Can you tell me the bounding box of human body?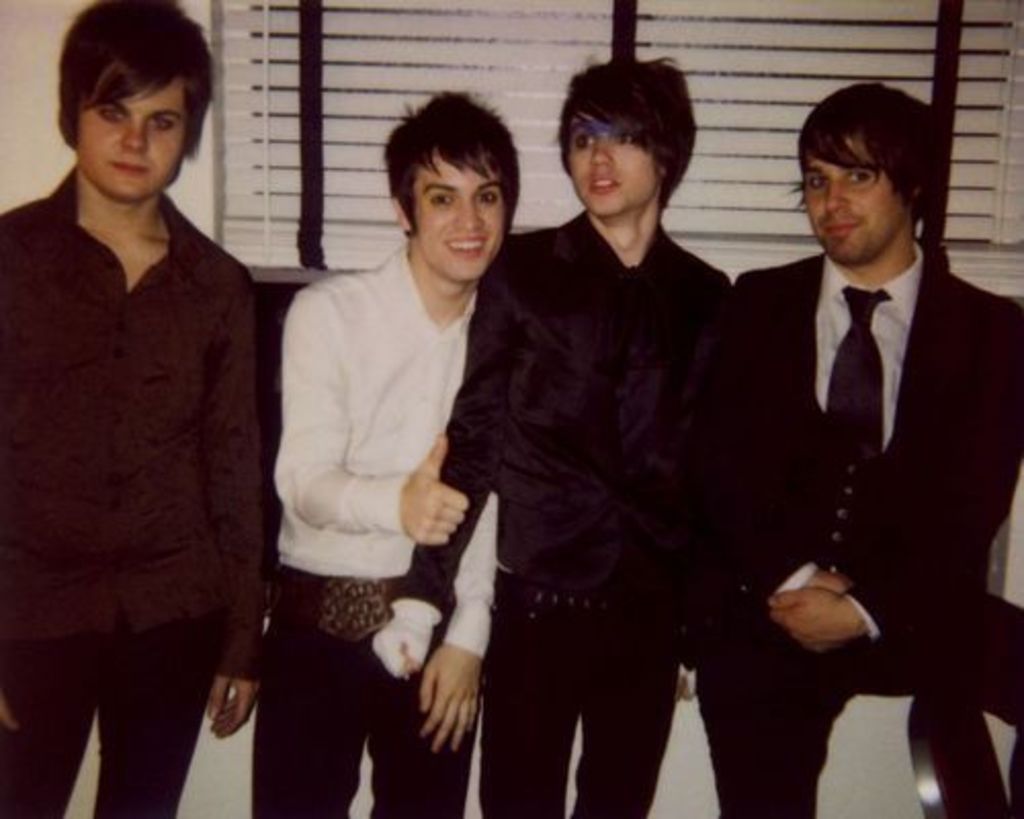
[x1=233, y1=139, x2=514, y2=818].
